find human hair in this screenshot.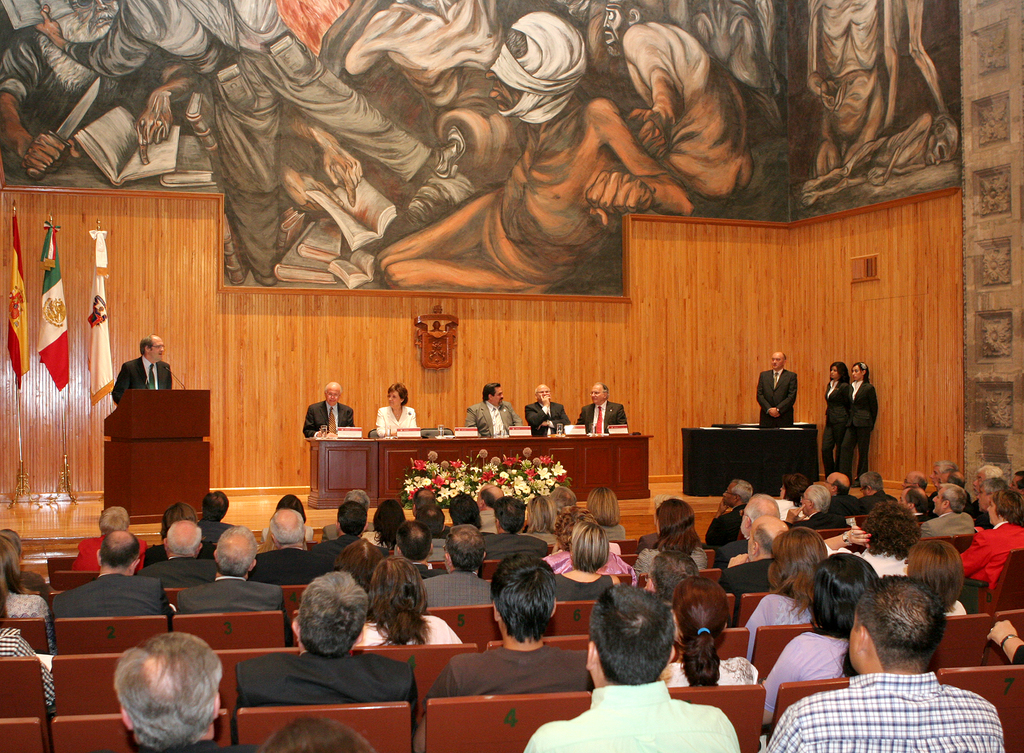
The bounding box for human hair is bbox=[831, 364, 854, 388].
